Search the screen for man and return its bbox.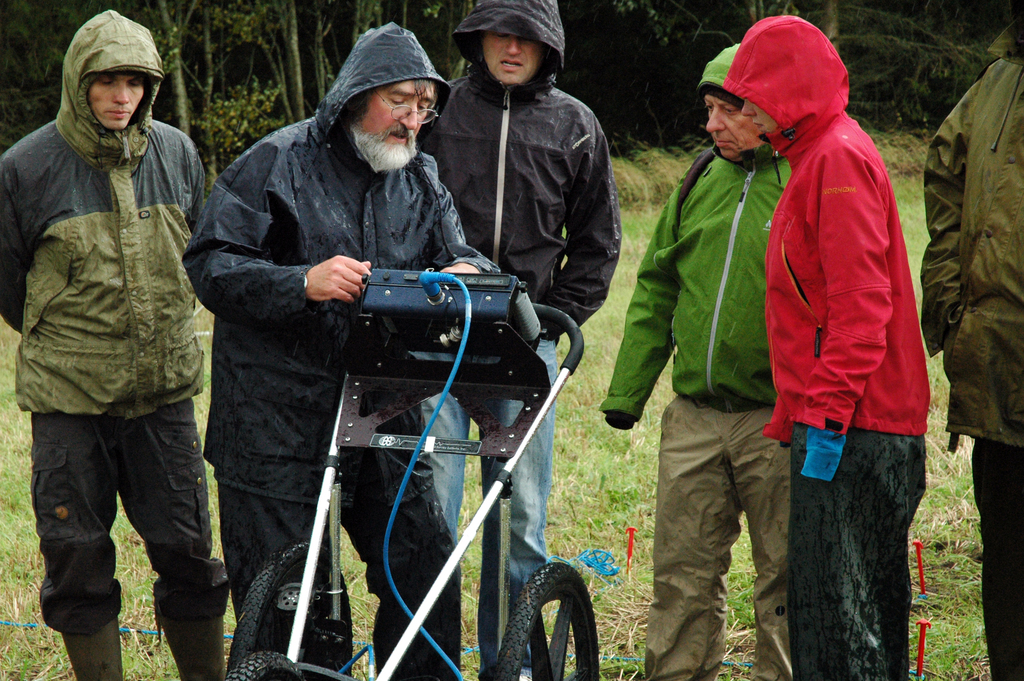
Found: [left=185, top=21, right=500, bottom=680].
